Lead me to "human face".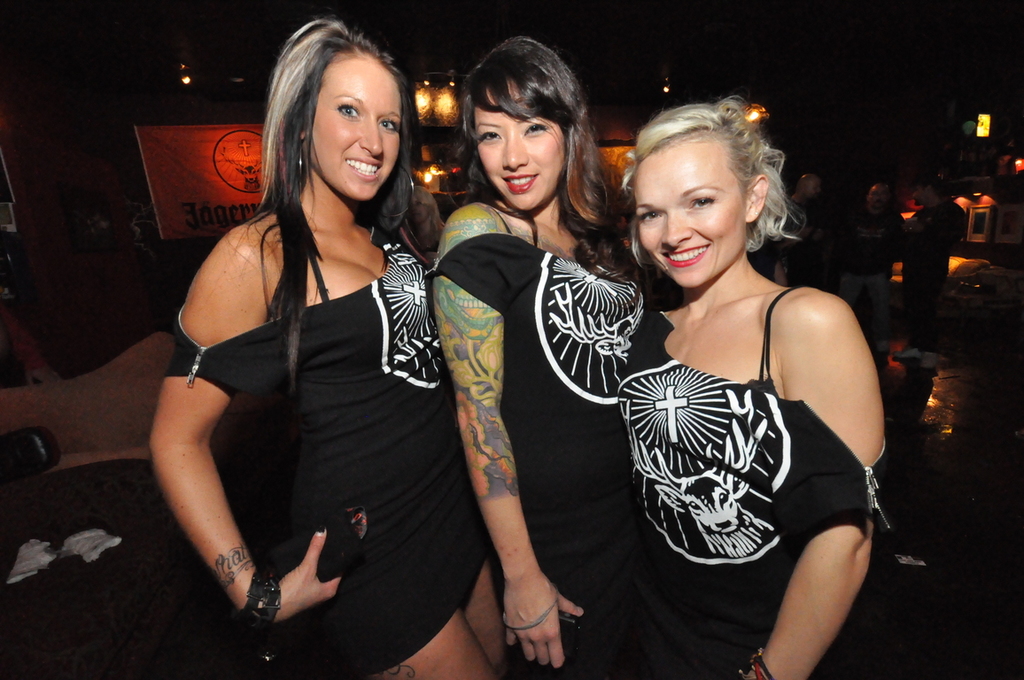
Lead to 475/77/566/215.
